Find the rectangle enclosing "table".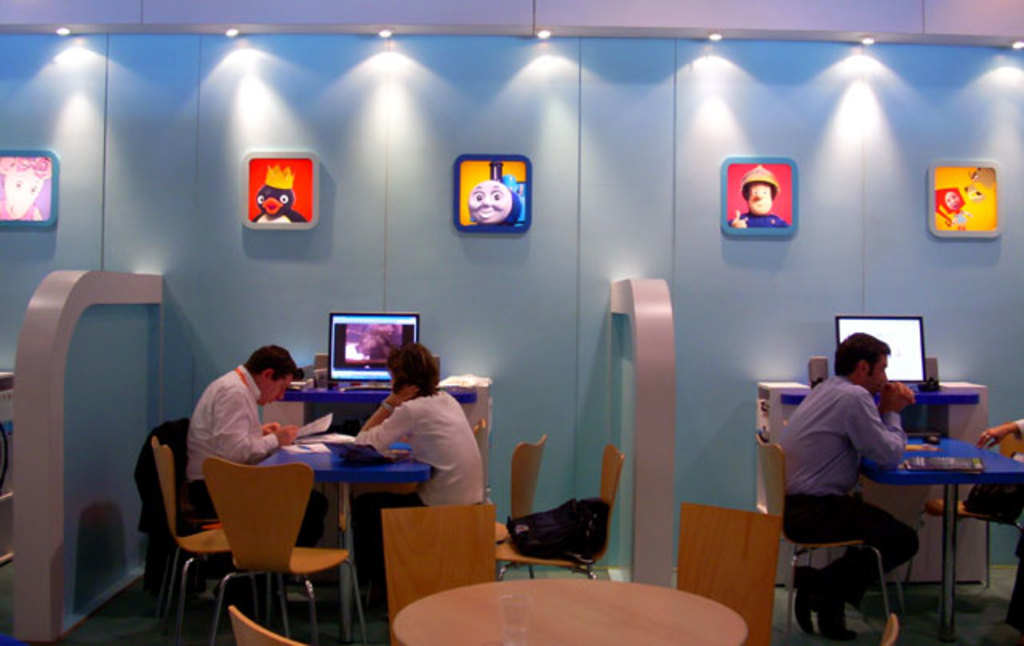
box(259, 453, 430, 644).
